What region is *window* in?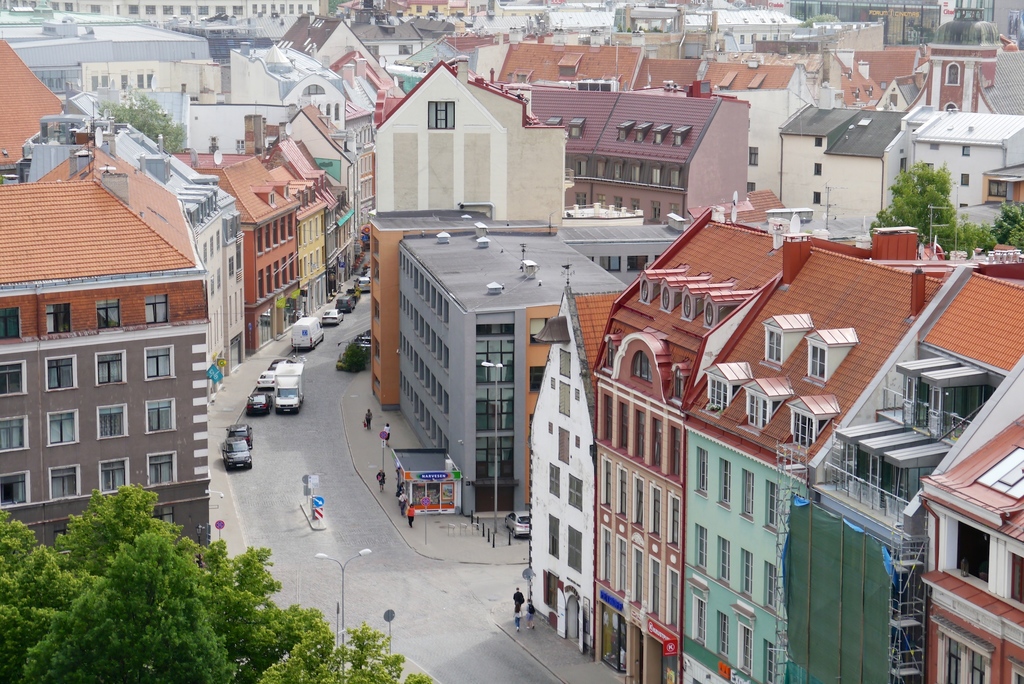
<region>954, 519, 993, 579</region>.
